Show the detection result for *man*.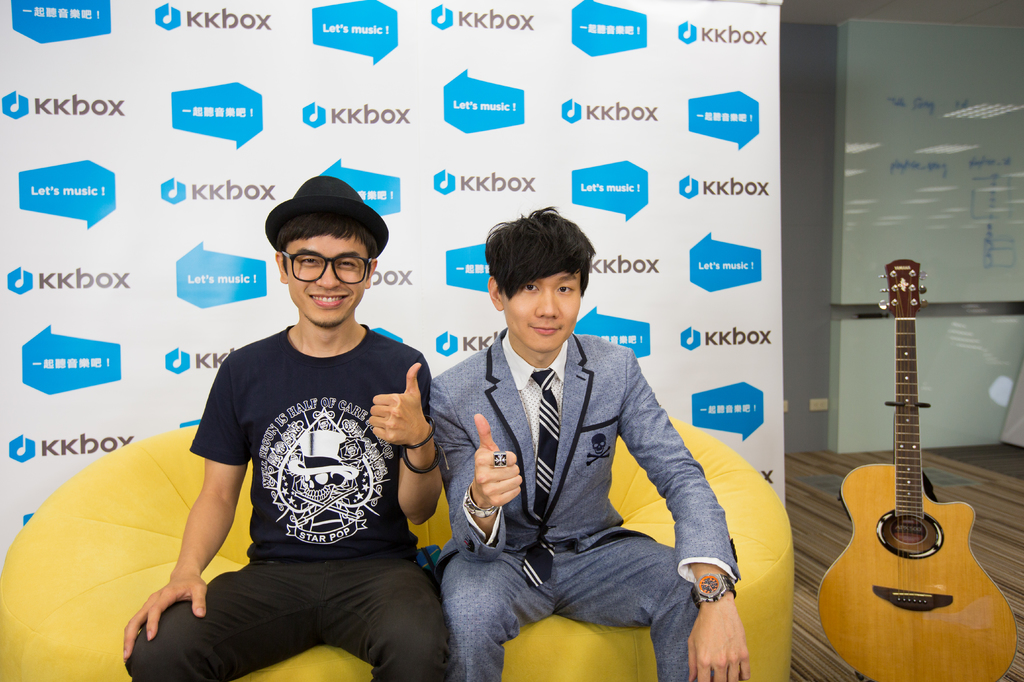
BBox(431, 205, 760, 681).
